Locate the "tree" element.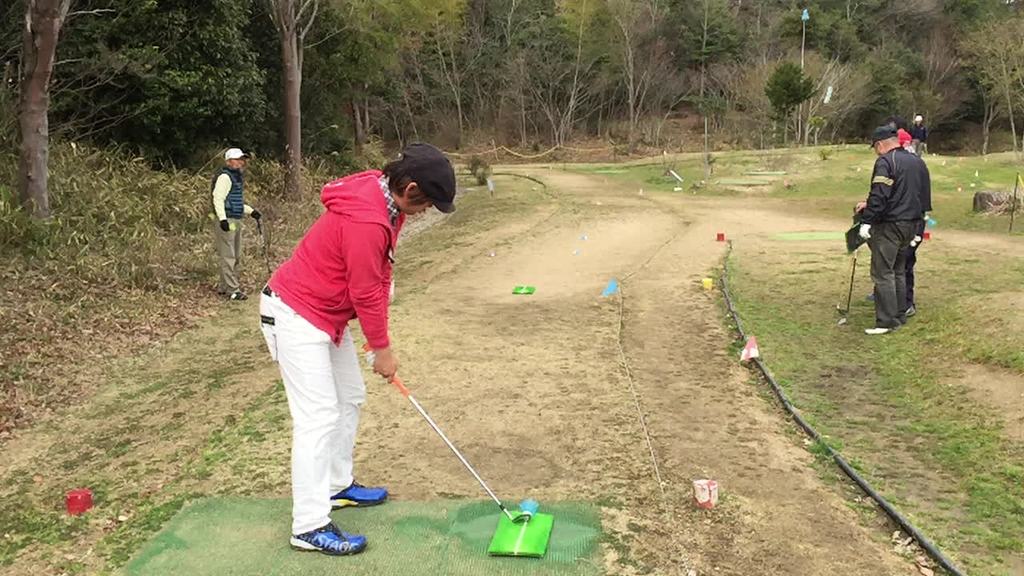
Element bbox: 642,0,765,145.
